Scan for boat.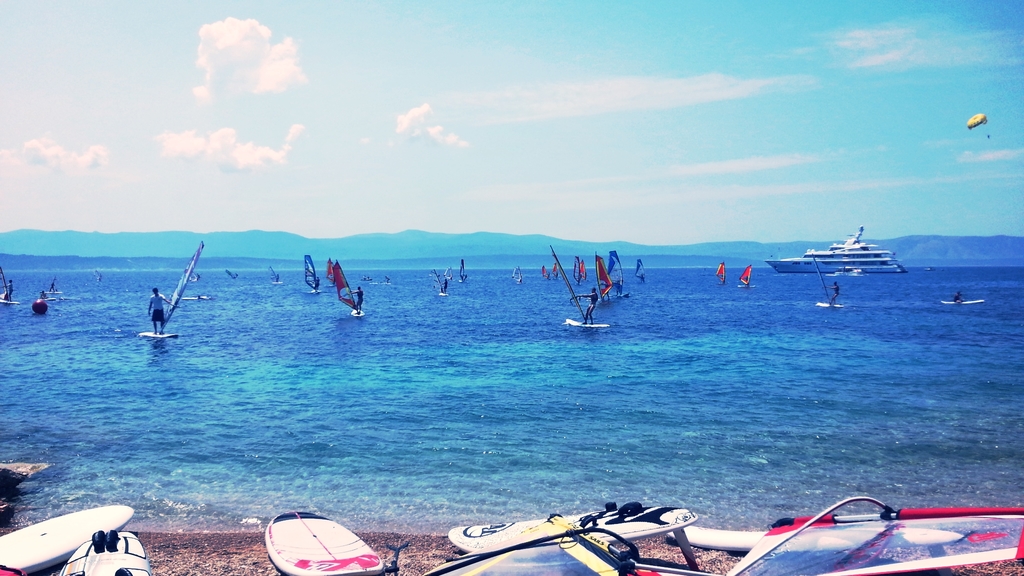
Scan result: [left=766, top=227, right=908, bottom=273].
